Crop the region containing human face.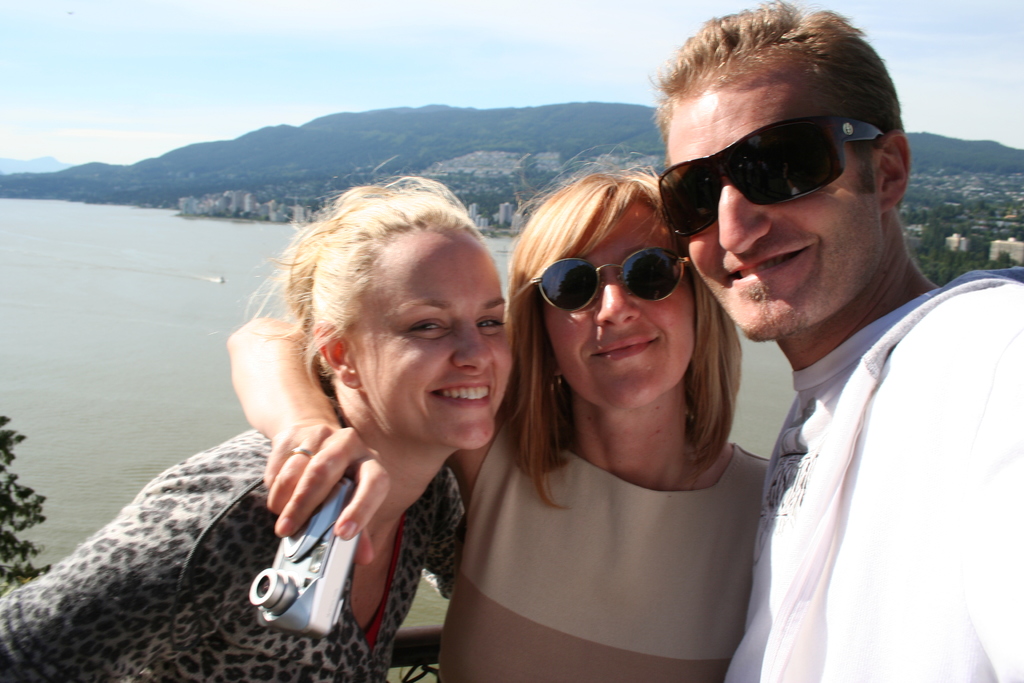
Crop region: bbox(369, 222, 508, 447).
